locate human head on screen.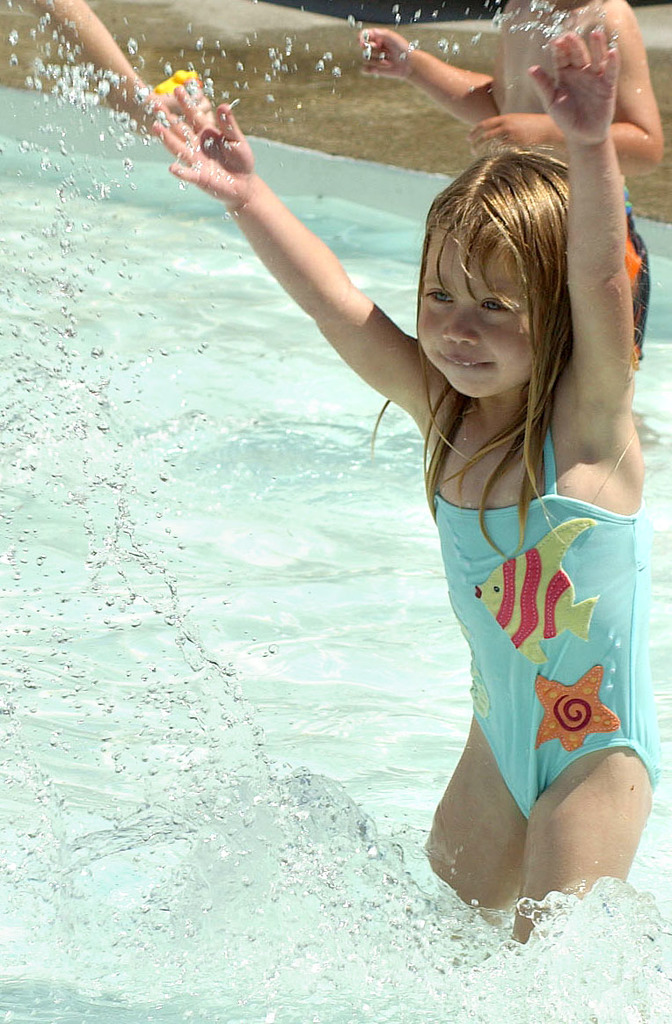
On screen at detection(413, 140, 565, 375).
